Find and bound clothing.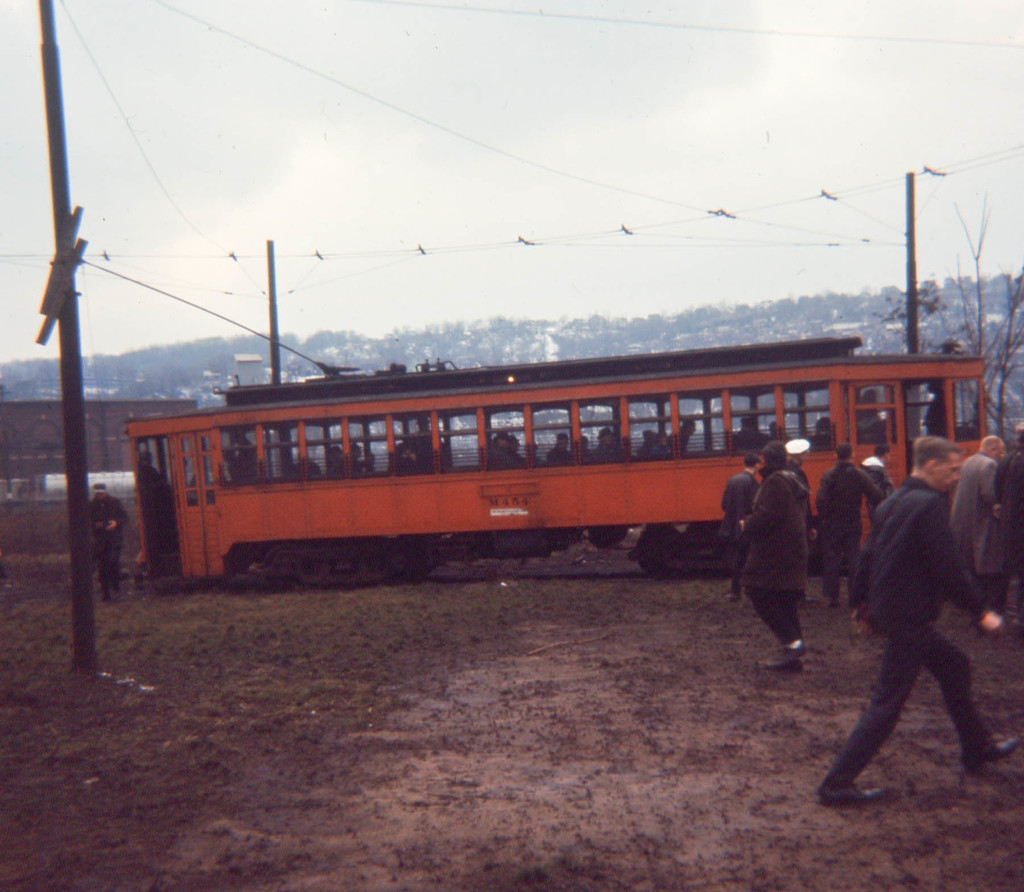
Bound: {"x1": 748, "y1": 467, "x2": 806, "y2": 646}.
